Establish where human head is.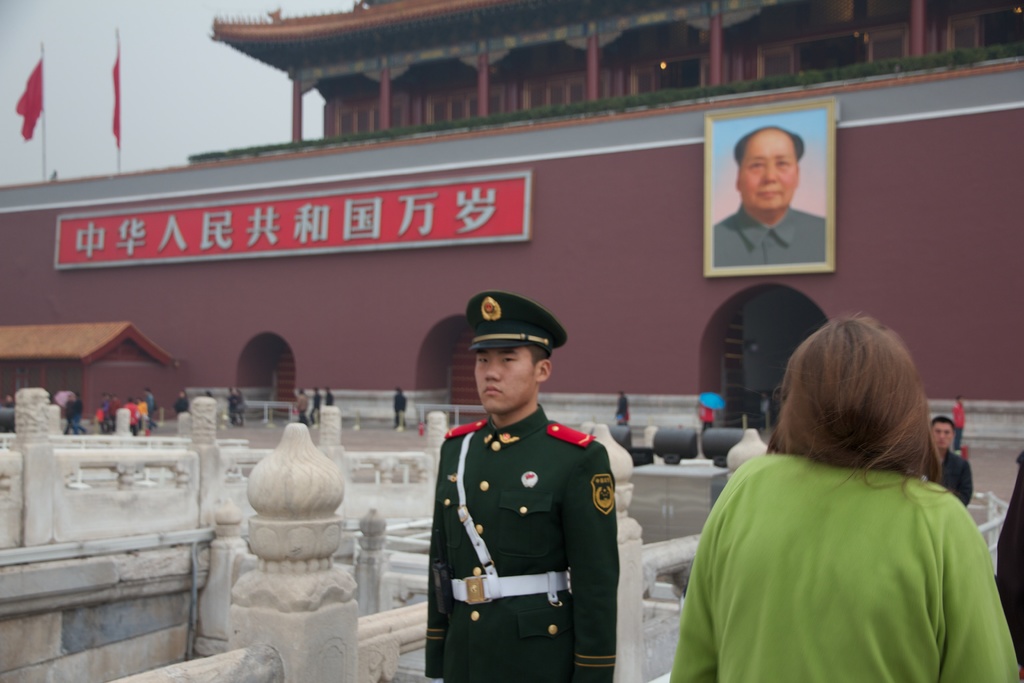
Established at [left=740, top=122, right=818, bottom=204].
